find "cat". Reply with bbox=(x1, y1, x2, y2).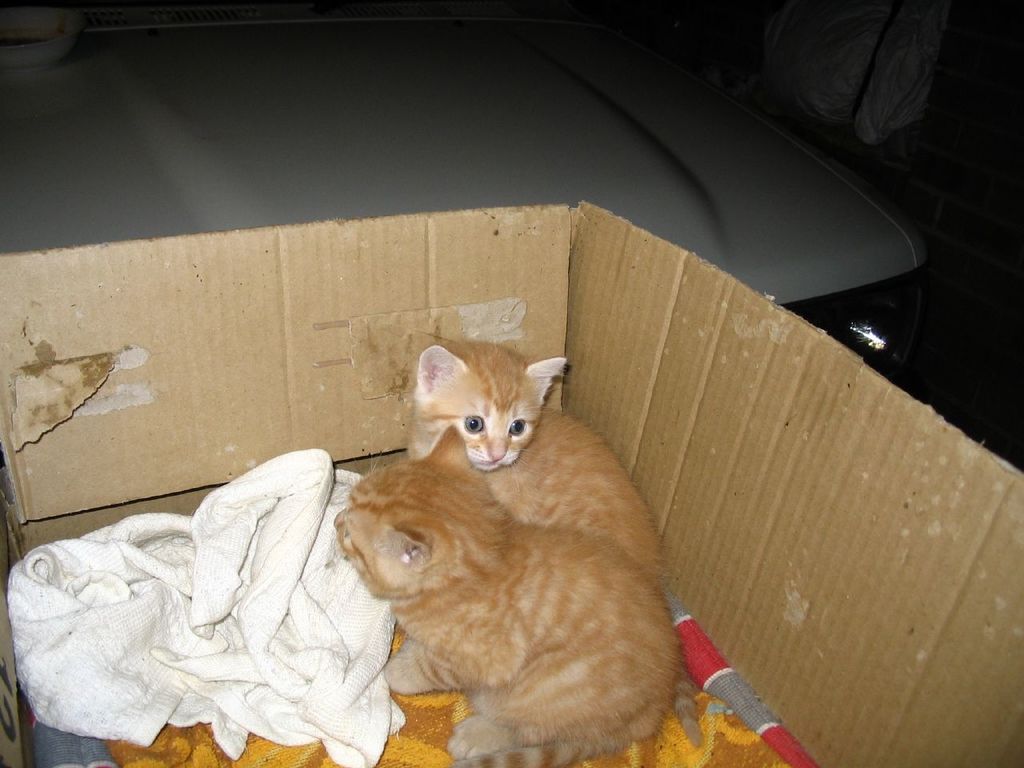
bbox=(405, 334, 665, 593).
